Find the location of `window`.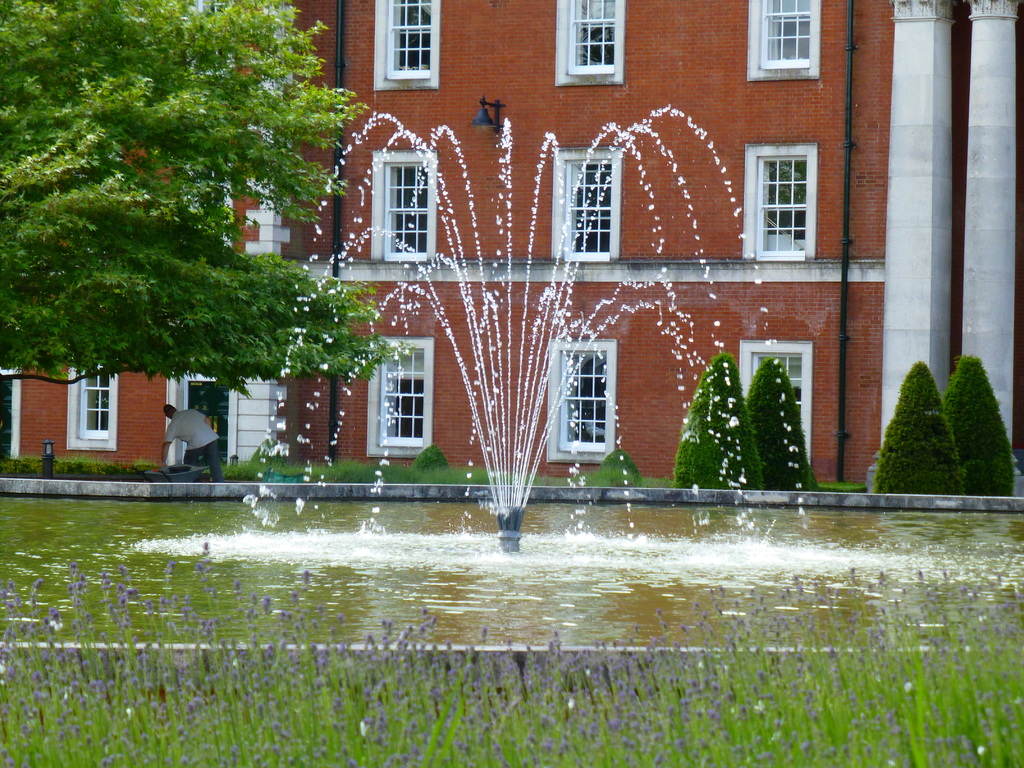
Location: [556, 326, 618, 452].
